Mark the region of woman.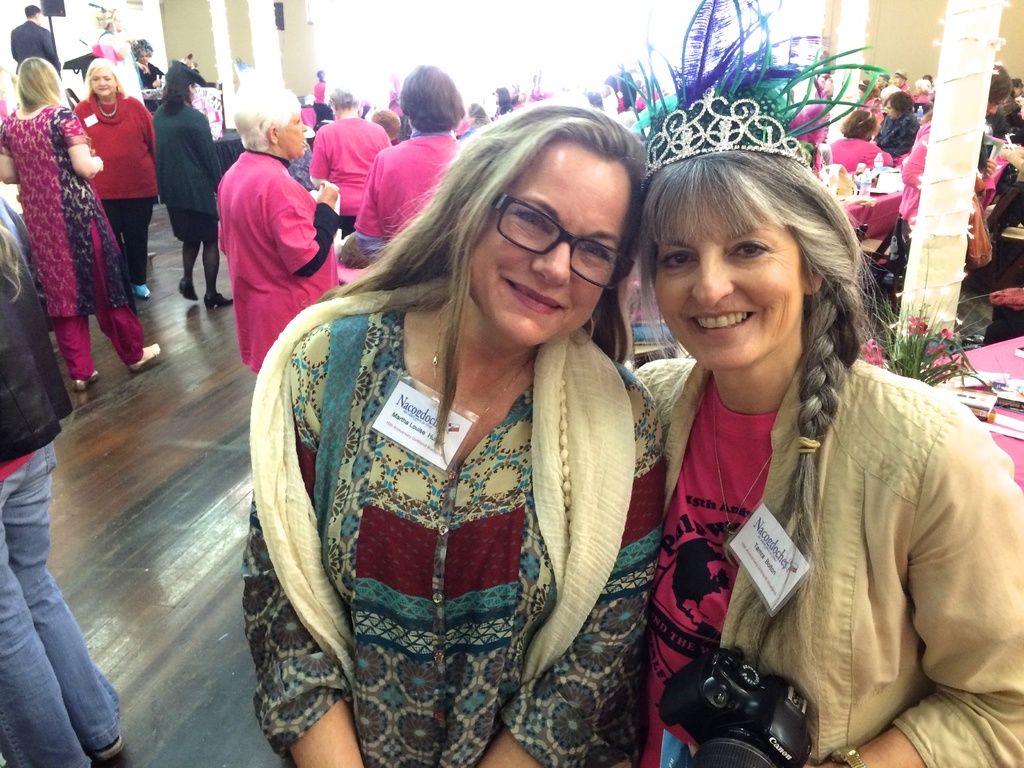
Region: x1=0 y1=221 x2=125 y2=767.
